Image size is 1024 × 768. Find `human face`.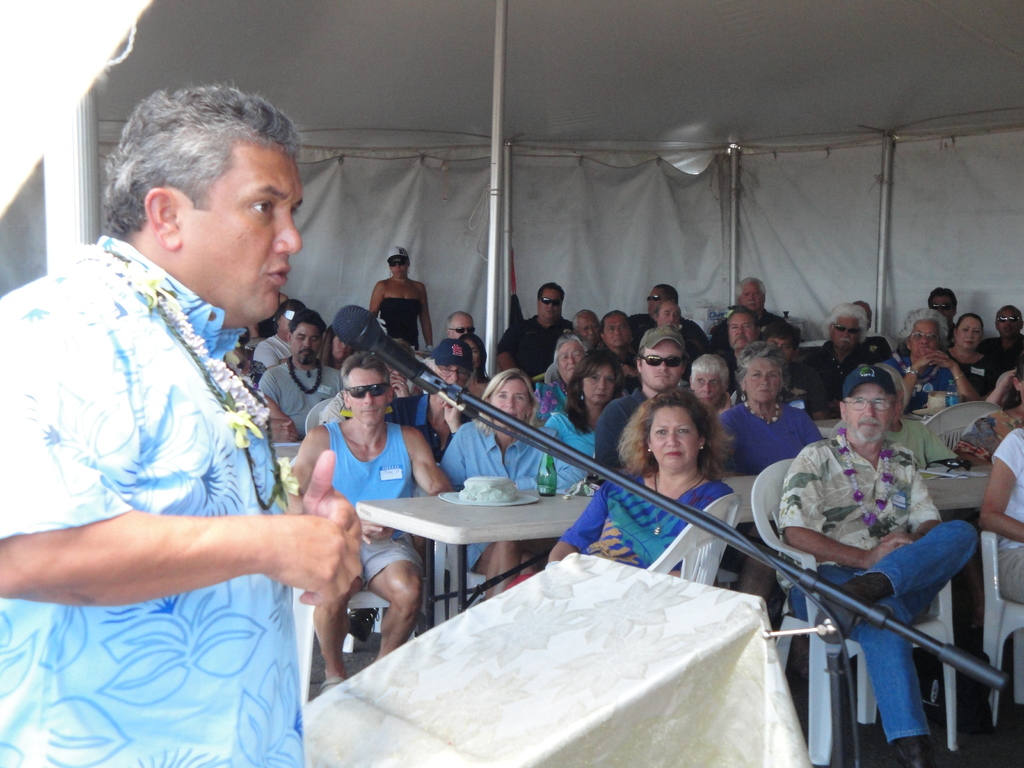
bbox=[388, 254, 406, 278].
